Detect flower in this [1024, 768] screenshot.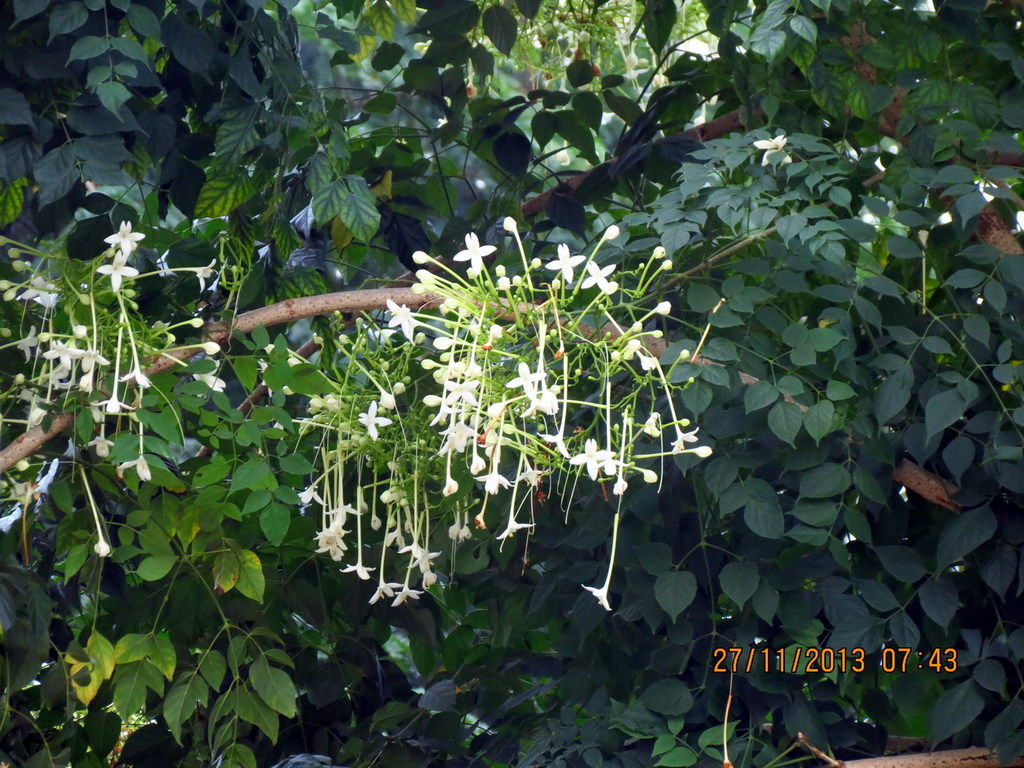
Detection: pyautogui.locateOnScreen(579, 506, 622, 614).
